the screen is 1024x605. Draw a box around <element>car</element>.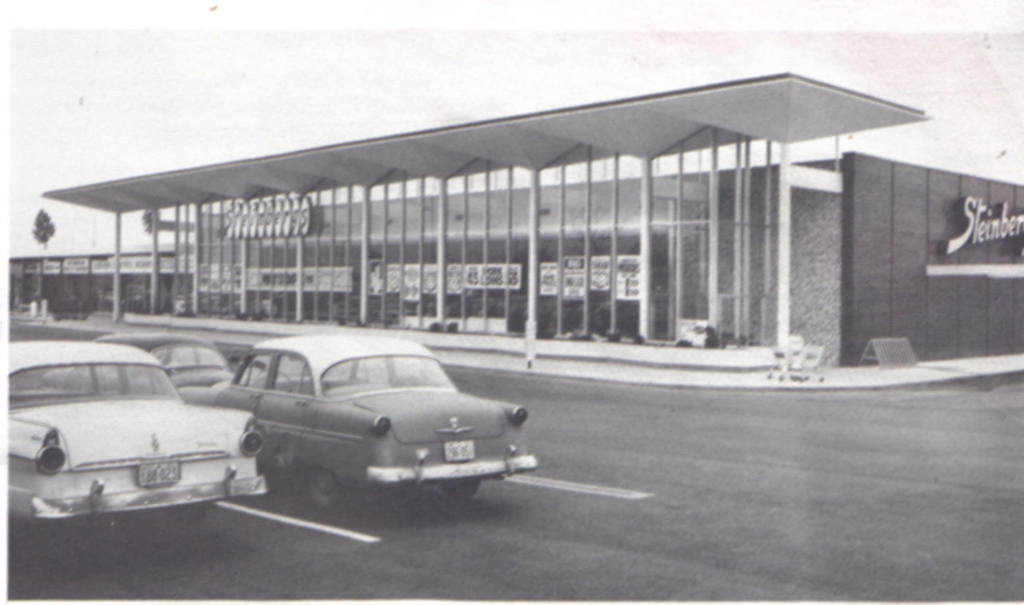
left=93, top=330, right=267, bottom=496.
